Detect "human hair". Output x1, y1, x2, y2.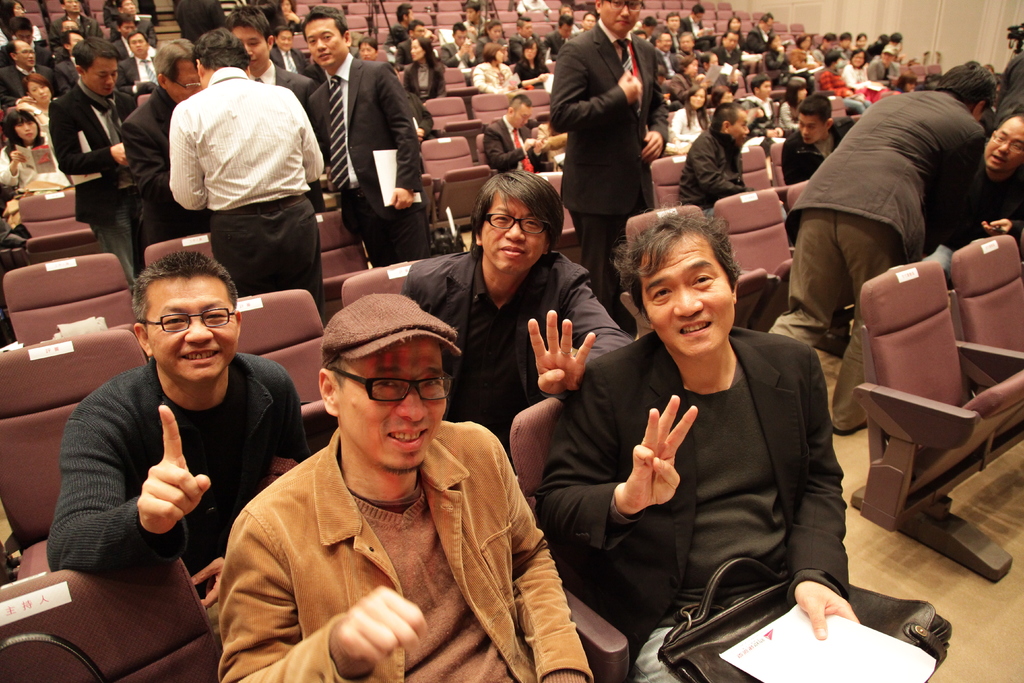
614, 216, 750, 350.
